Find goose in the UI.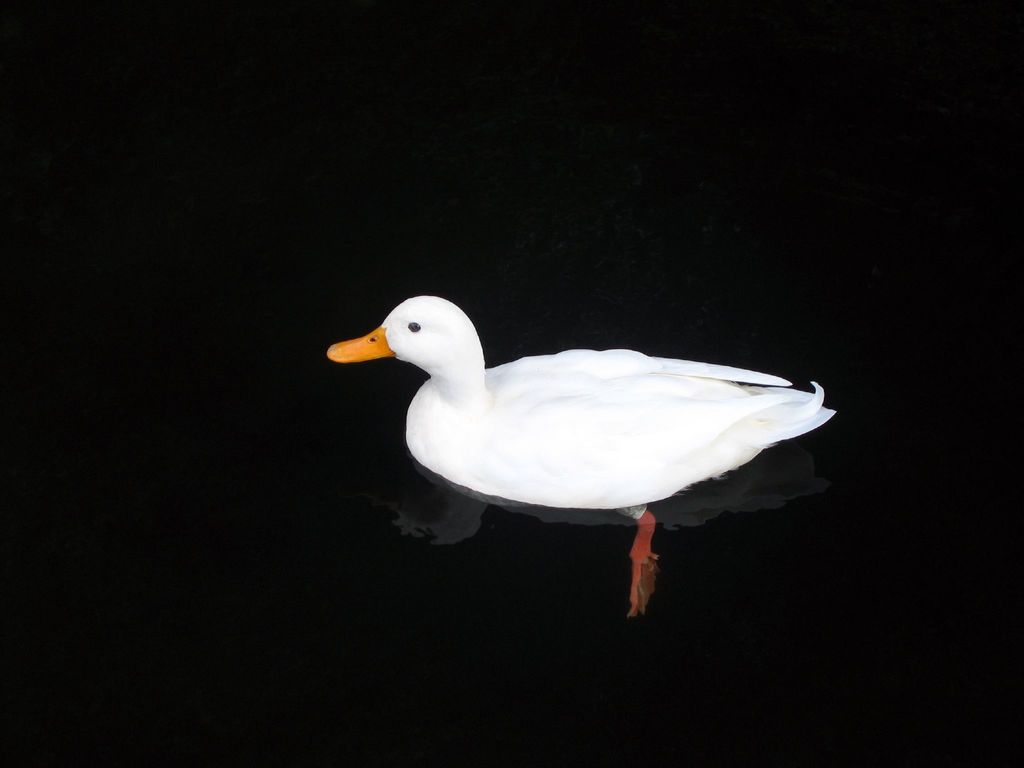
UI element at <region>346, 269, 837, 596</region>.
